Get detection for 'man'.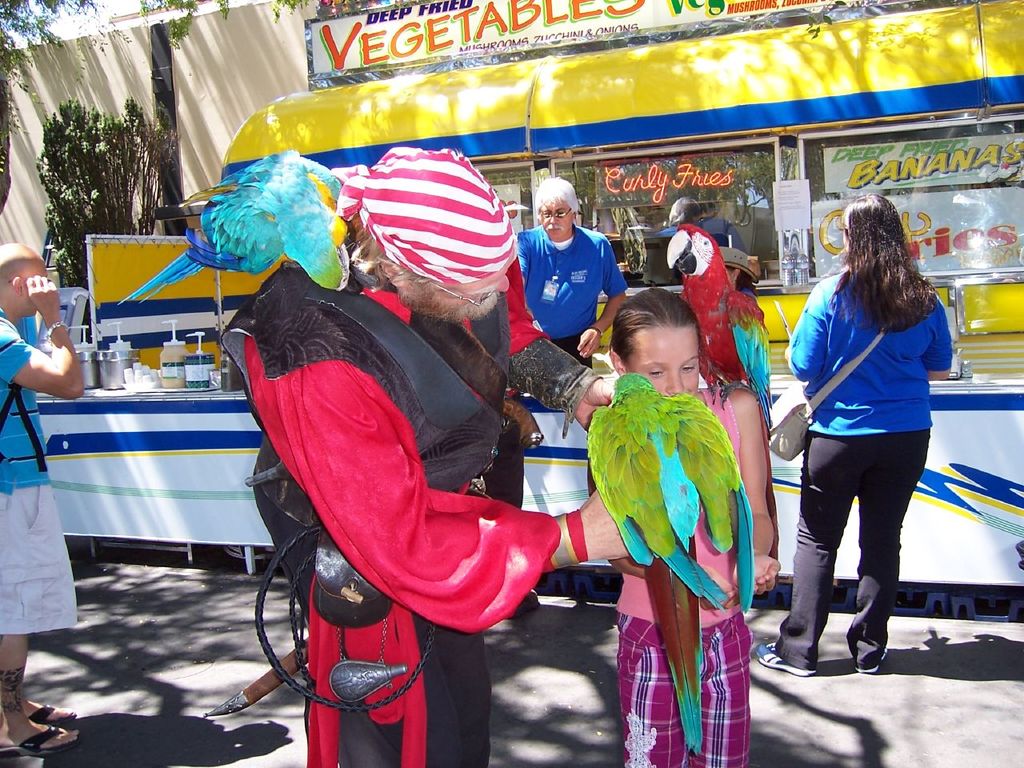
Detection: [514,179,622,369].
